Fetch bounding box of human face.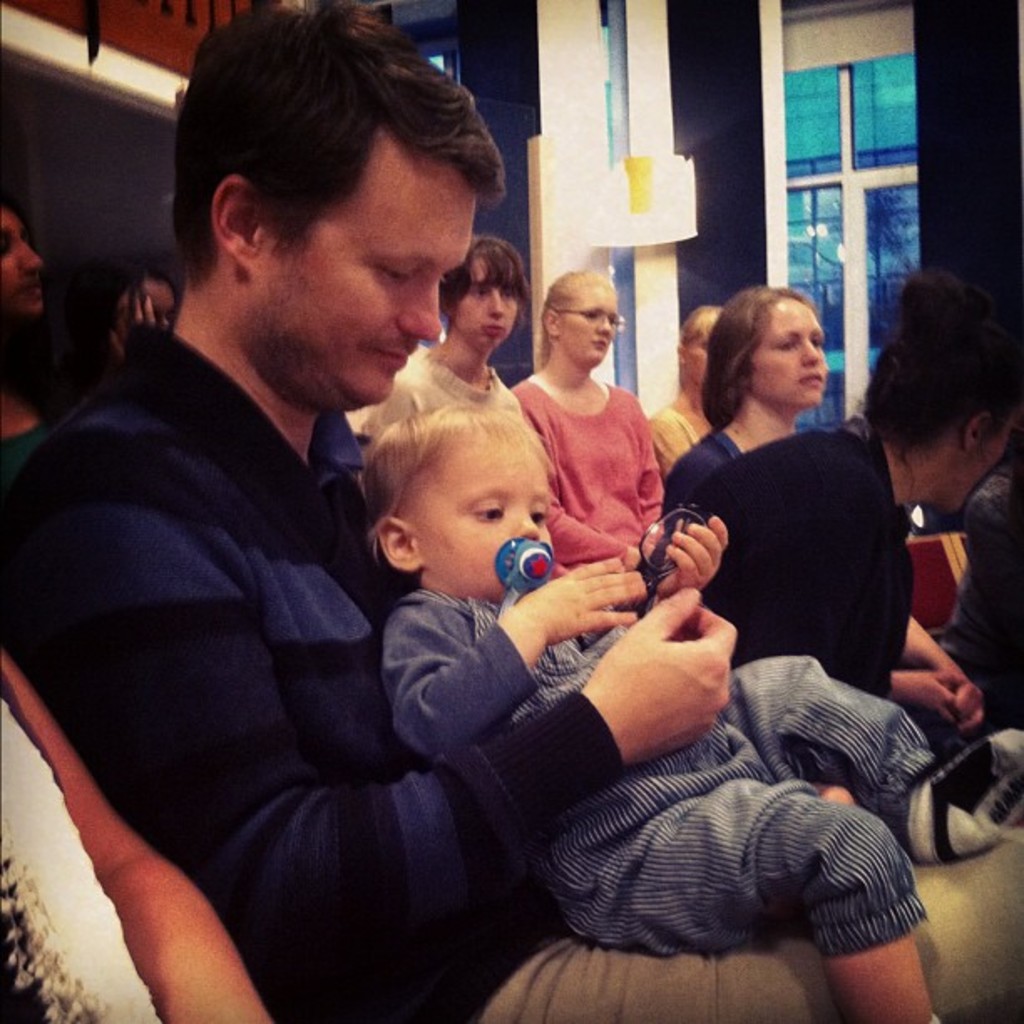
Bbox: detection(276, 147, 472, 405).
